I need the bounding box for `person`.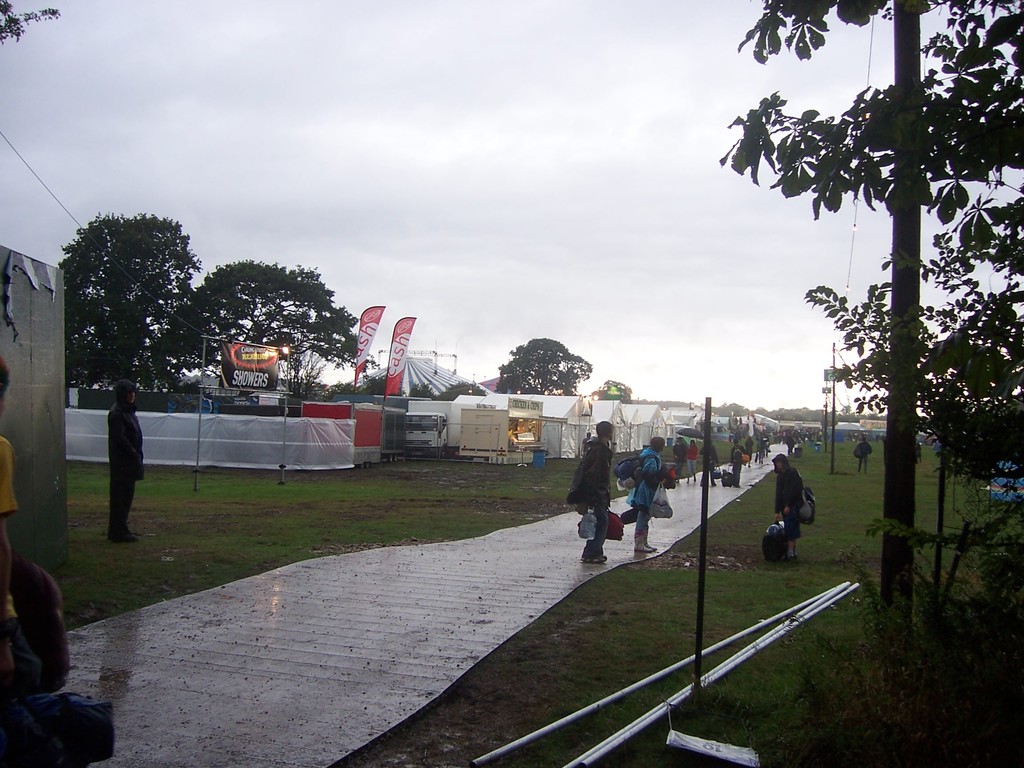
Here it is: (x1=731, y1=435, x2=749, y2=484).
